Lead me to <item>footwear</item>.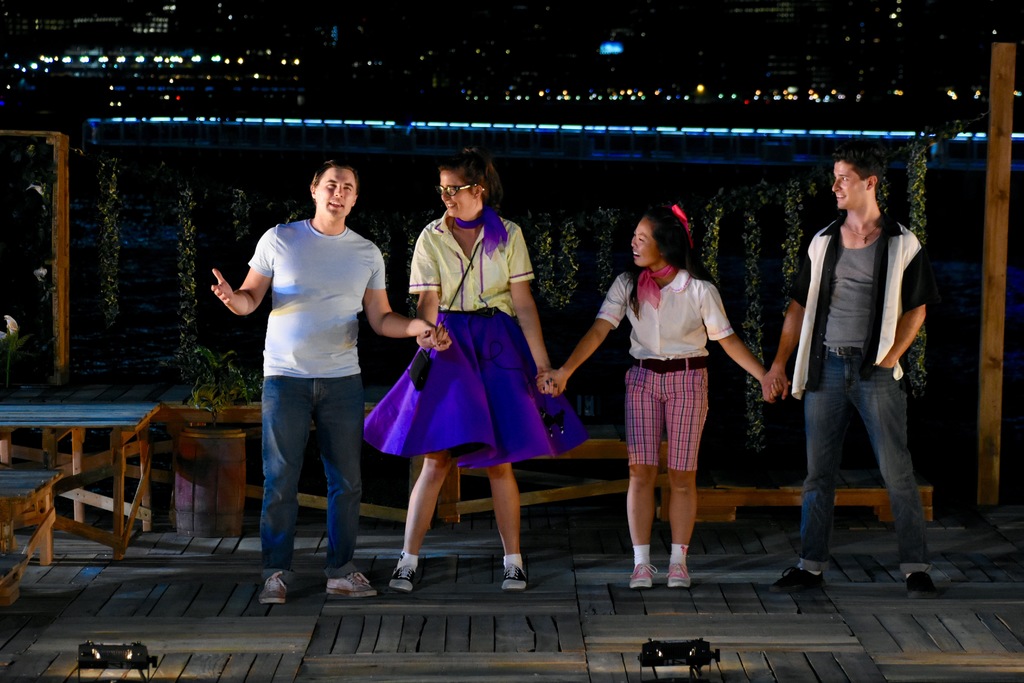
Lead to left=324, top=569, right=380, bottom=600.
